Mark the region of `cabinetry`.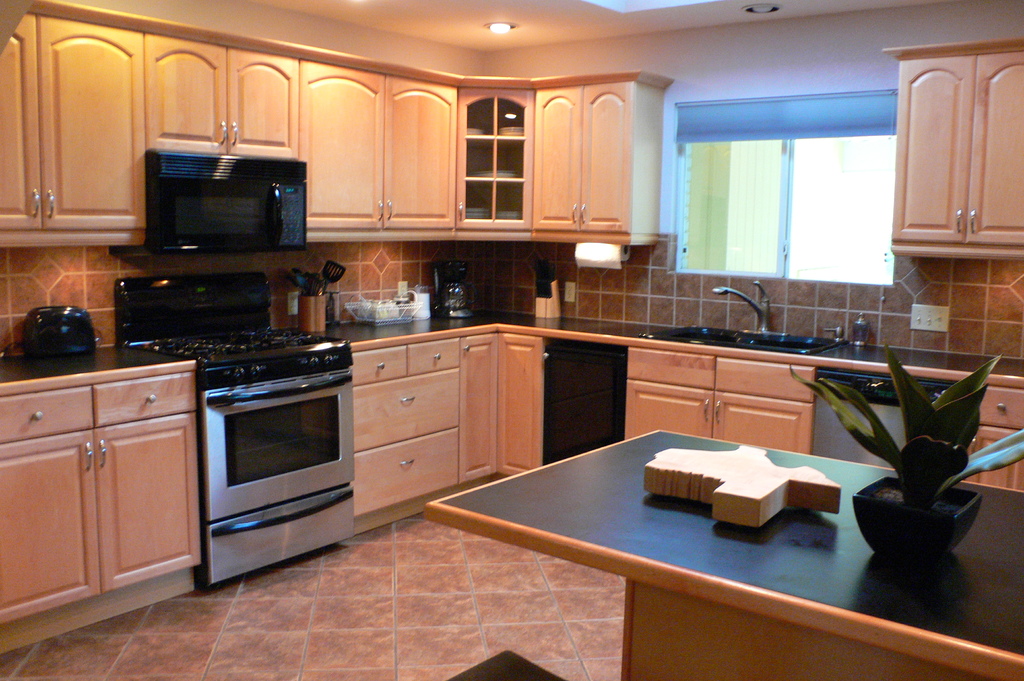
Region: (x1=623, y1=343, x2=714, y2=445).
